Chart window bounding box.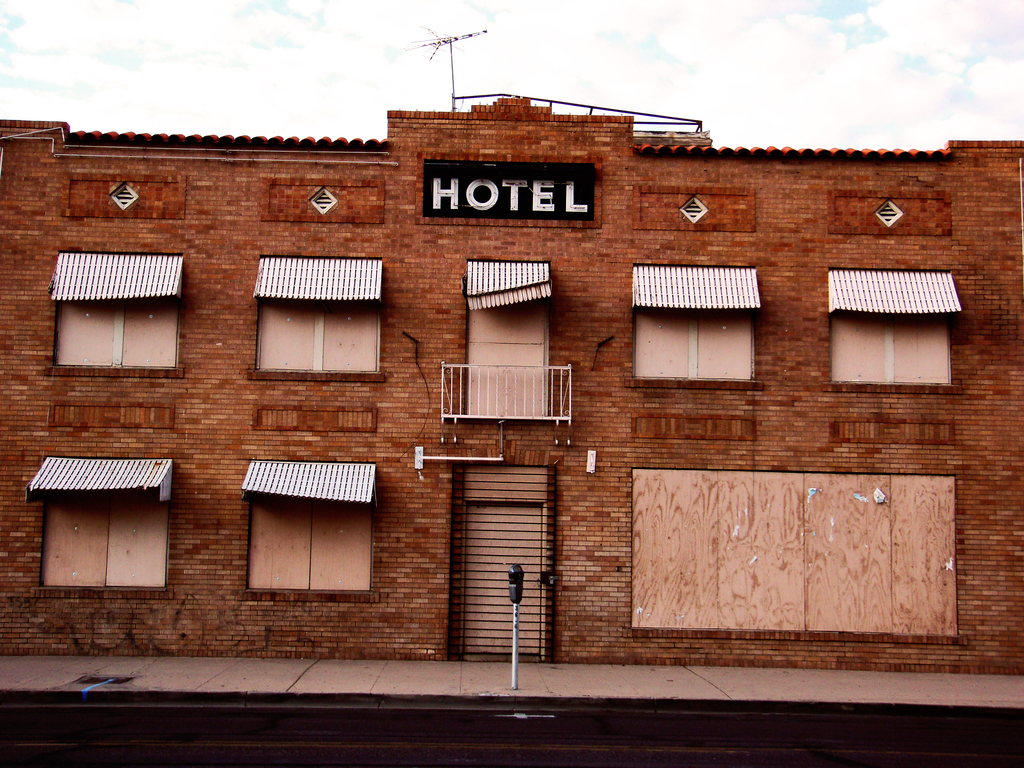
Charted: (x1=833, y1=268, x2=959, y2=388).
